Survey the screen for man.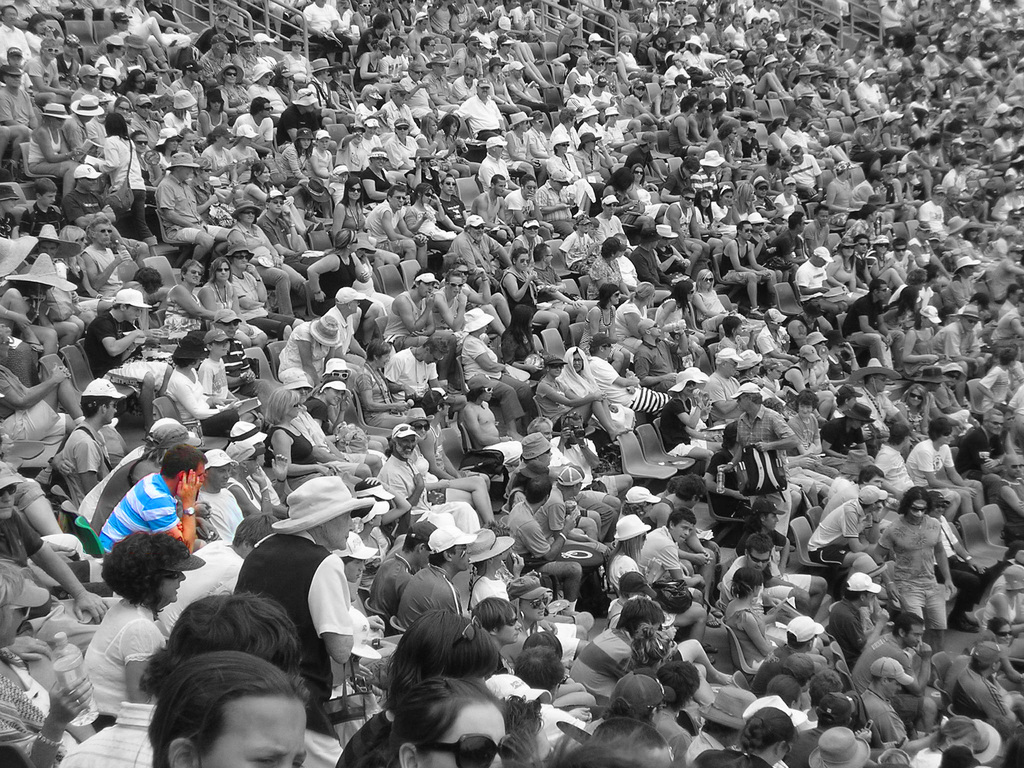
Survey found: [228,92,279,156].
